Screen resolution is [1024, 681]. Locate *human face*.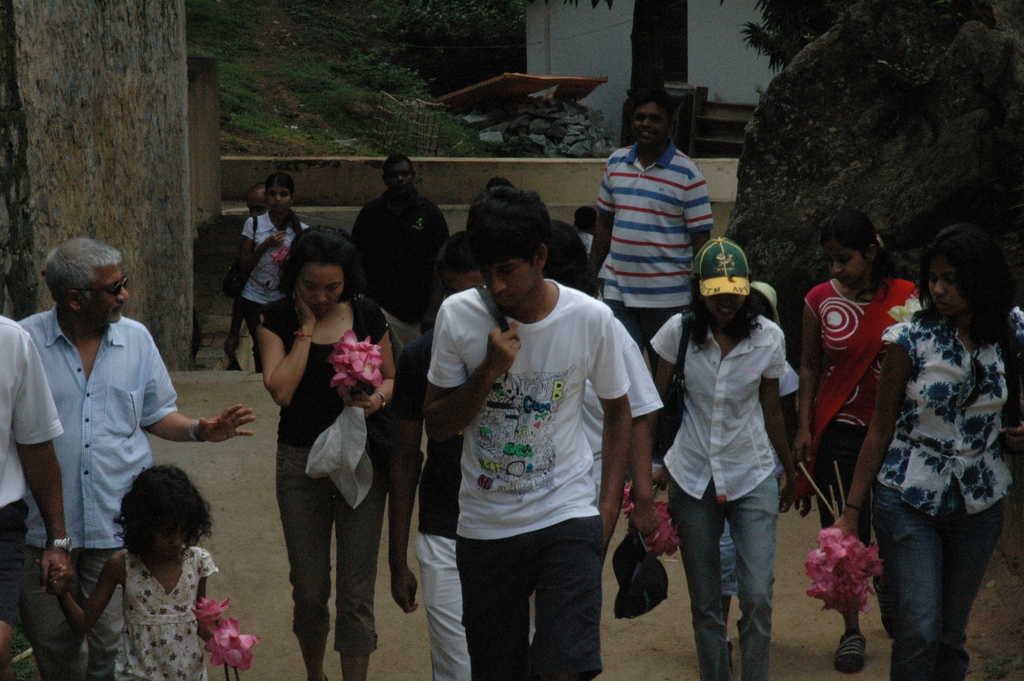
<box>298,267,344,314</box>.
